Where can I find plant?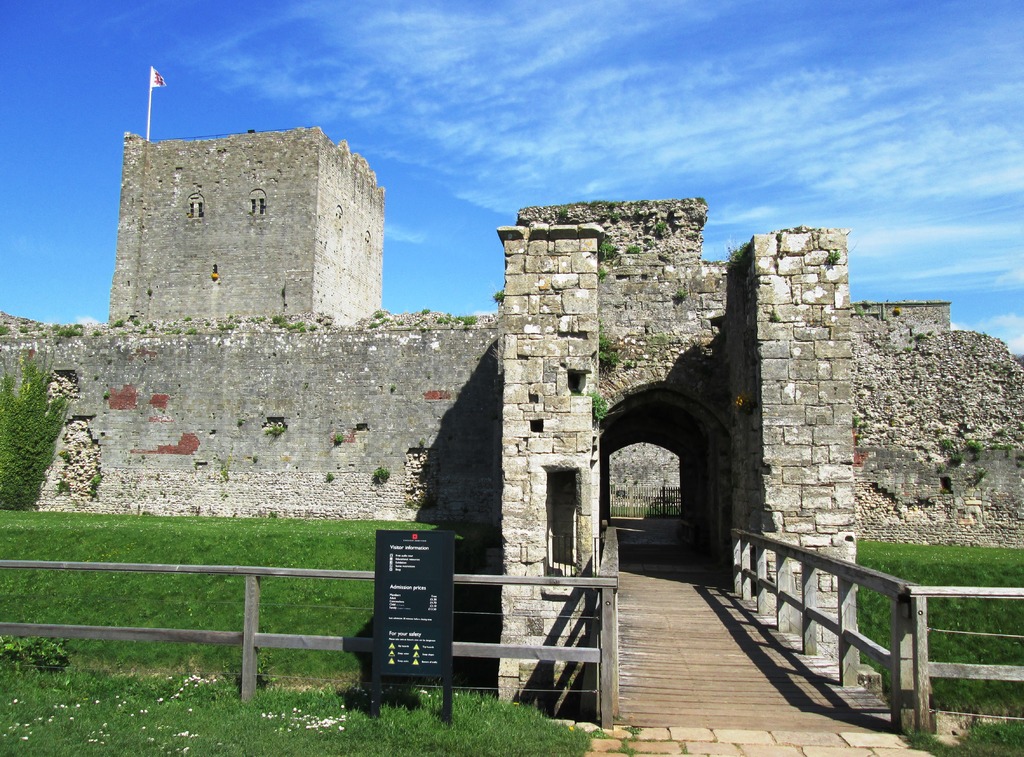
You can find it at [left=0, top=324, right=12, bottom=339].
